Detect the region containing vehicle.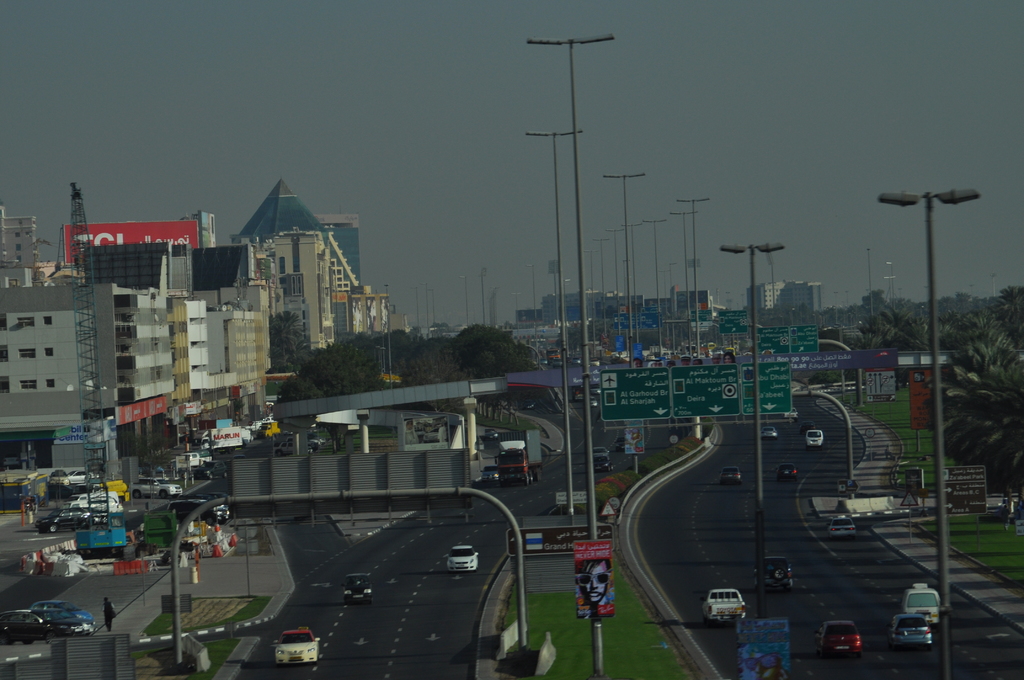
448,542,482,571.
